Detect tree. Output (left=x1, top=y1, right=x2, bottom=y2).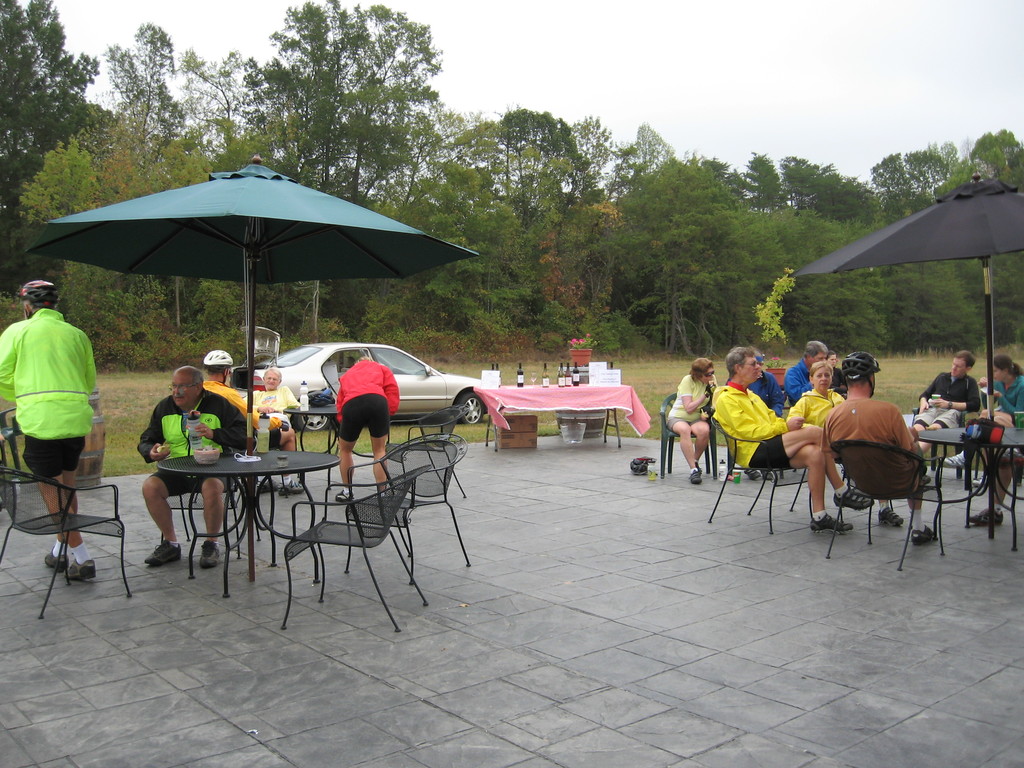
(left=194, top=29, right=481, bottom=172).
